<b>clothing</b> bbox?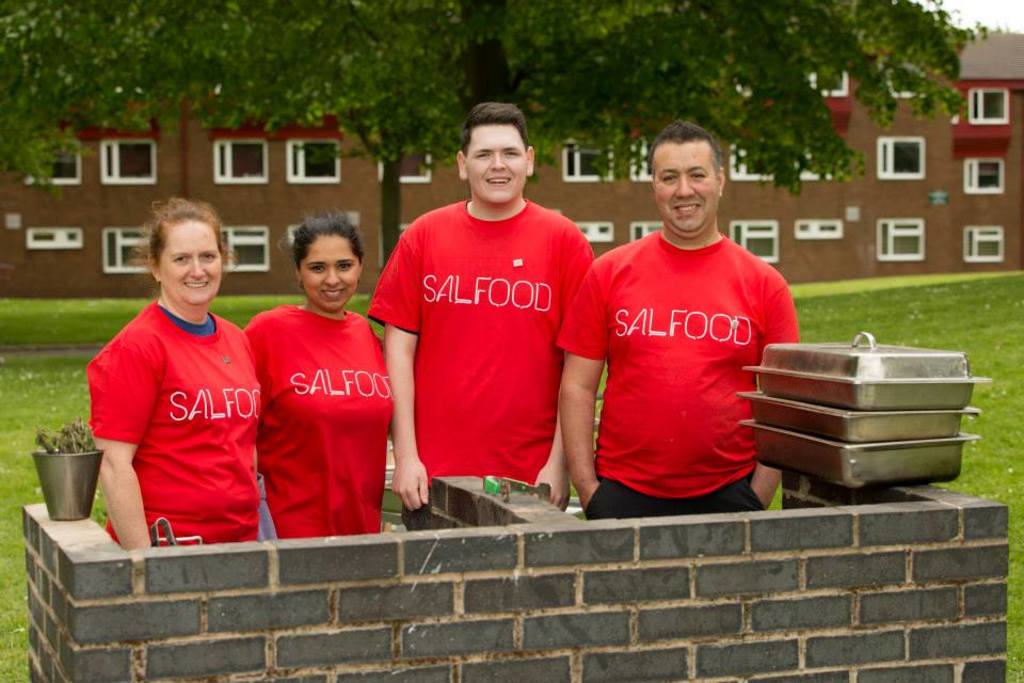
box(243, 303, 394, 539)
